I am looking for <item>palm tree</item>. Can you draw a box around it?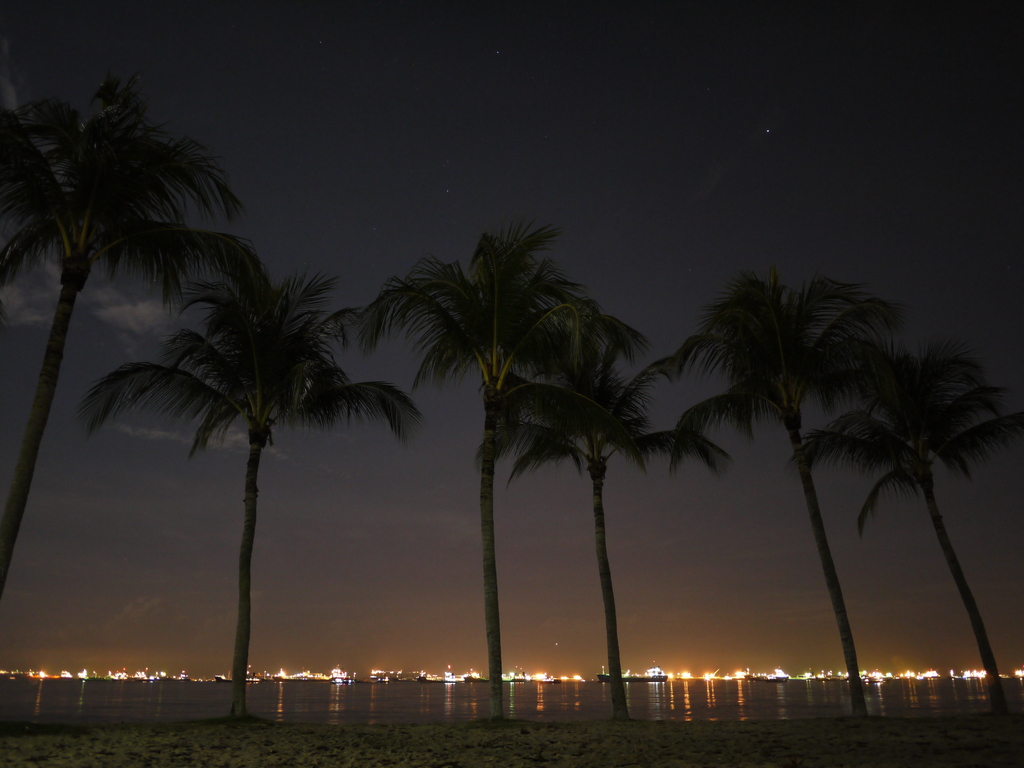
Sure, the bounding box is box=[388, 239, 540, 644].
